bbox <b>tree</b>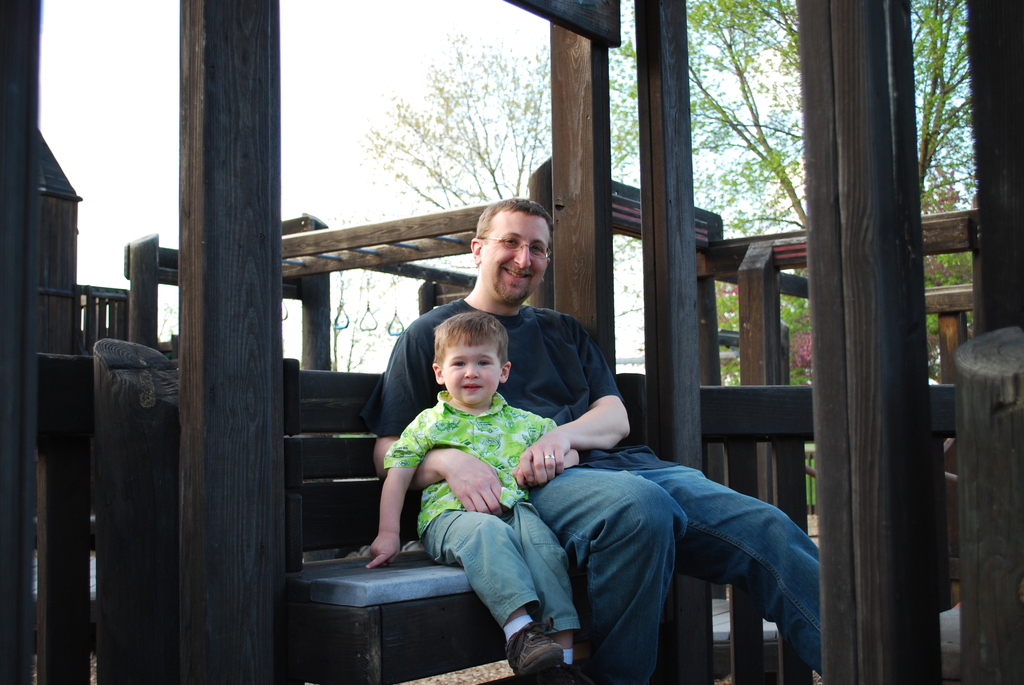
detection(364, 28, 557, 216)
